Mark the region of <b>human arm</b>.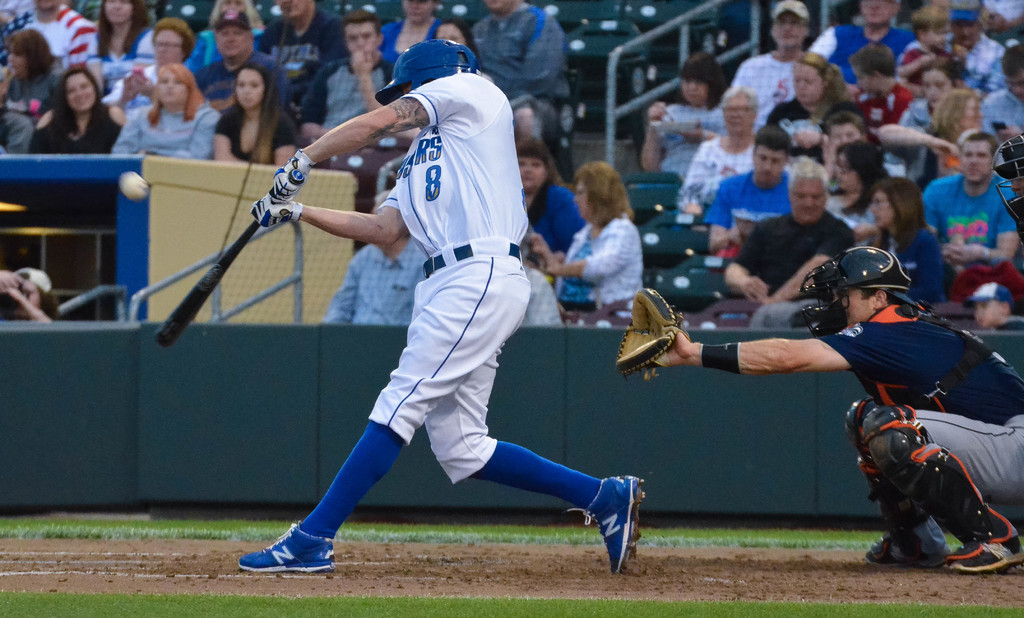
Region: select_region(704, 175, 760, 247).
